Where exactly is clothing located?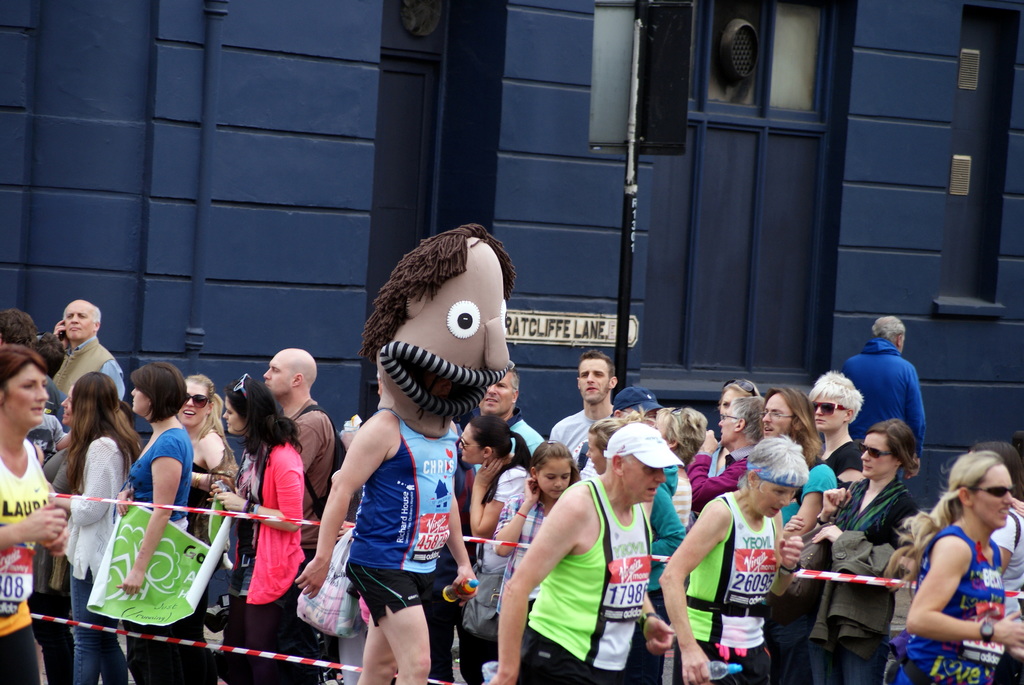
Its bounding box is 545 414 591 459.
